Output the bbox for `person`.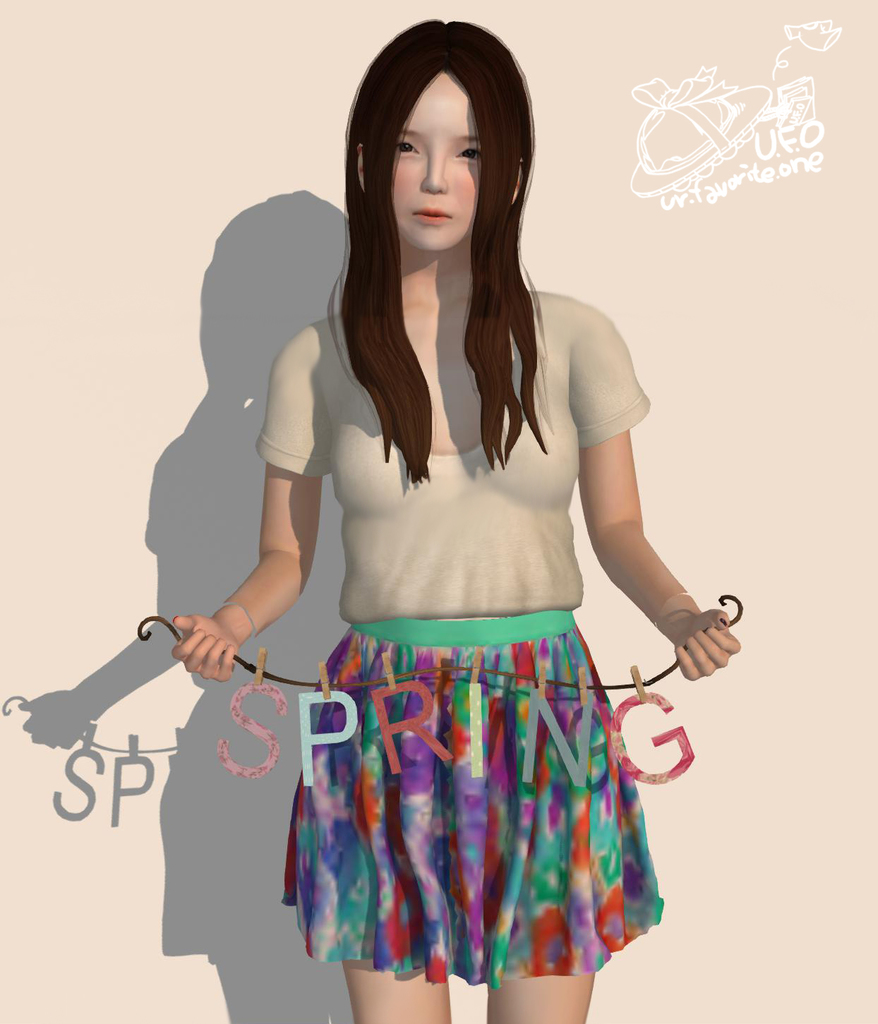
176 55 716 1023.
